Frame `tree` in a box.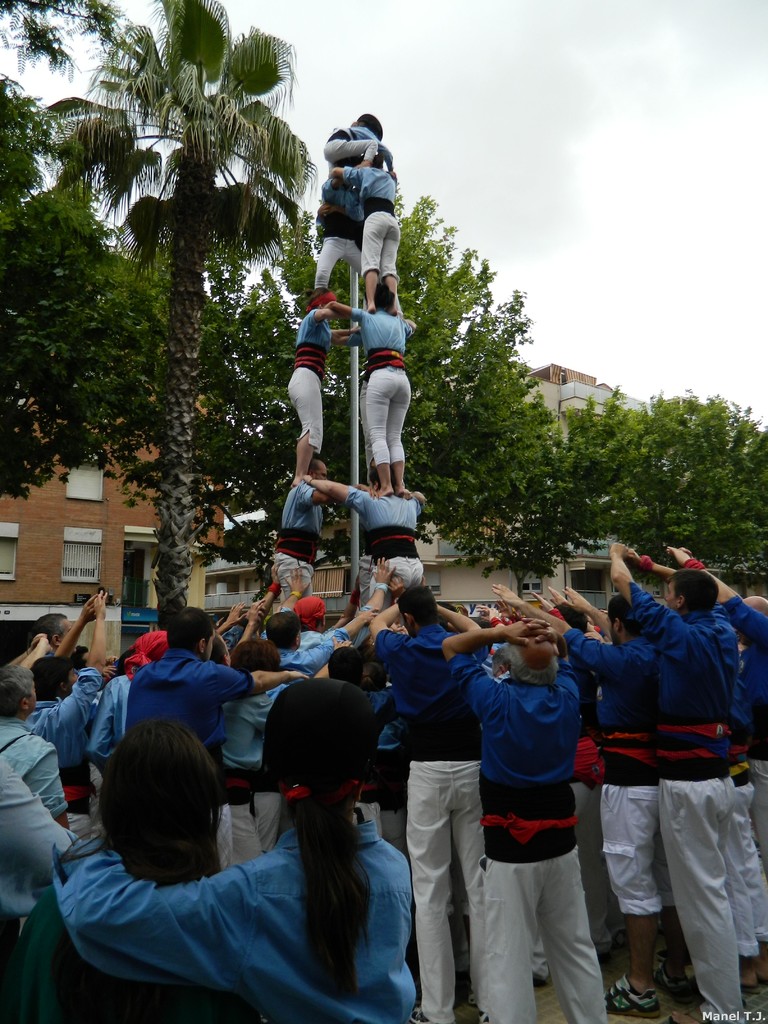
{"left": 0, "top": 0, "right": 129, "bottom": 85}.
